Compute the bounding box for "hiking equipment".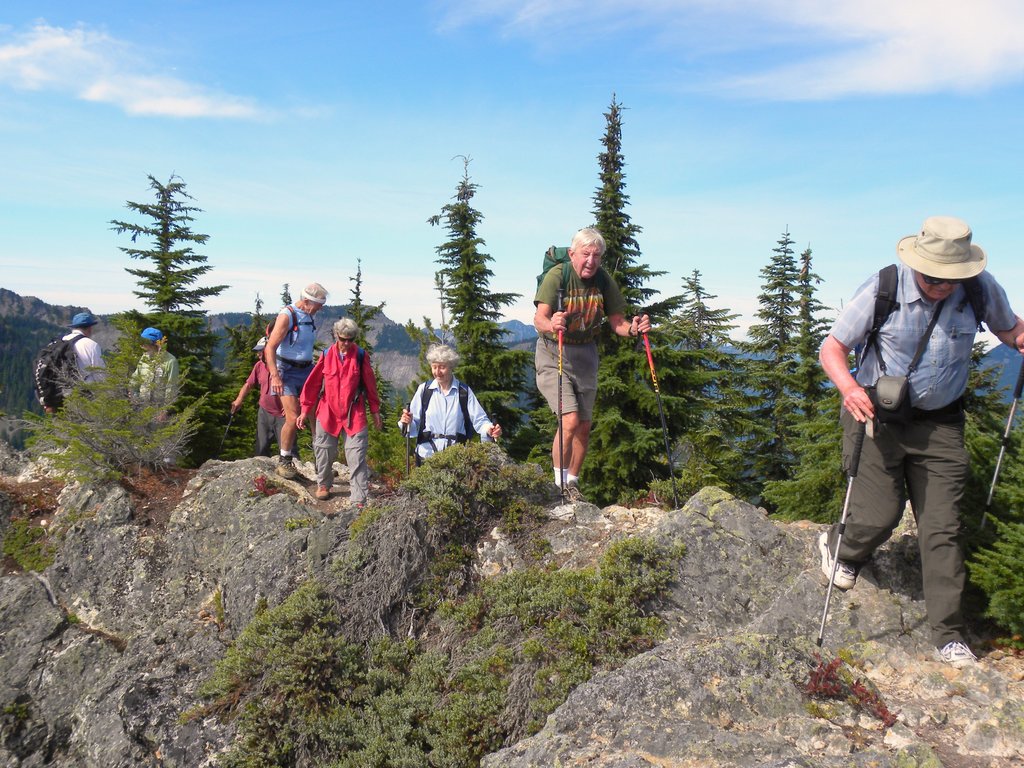
detection(28, 335, 88, 422).
